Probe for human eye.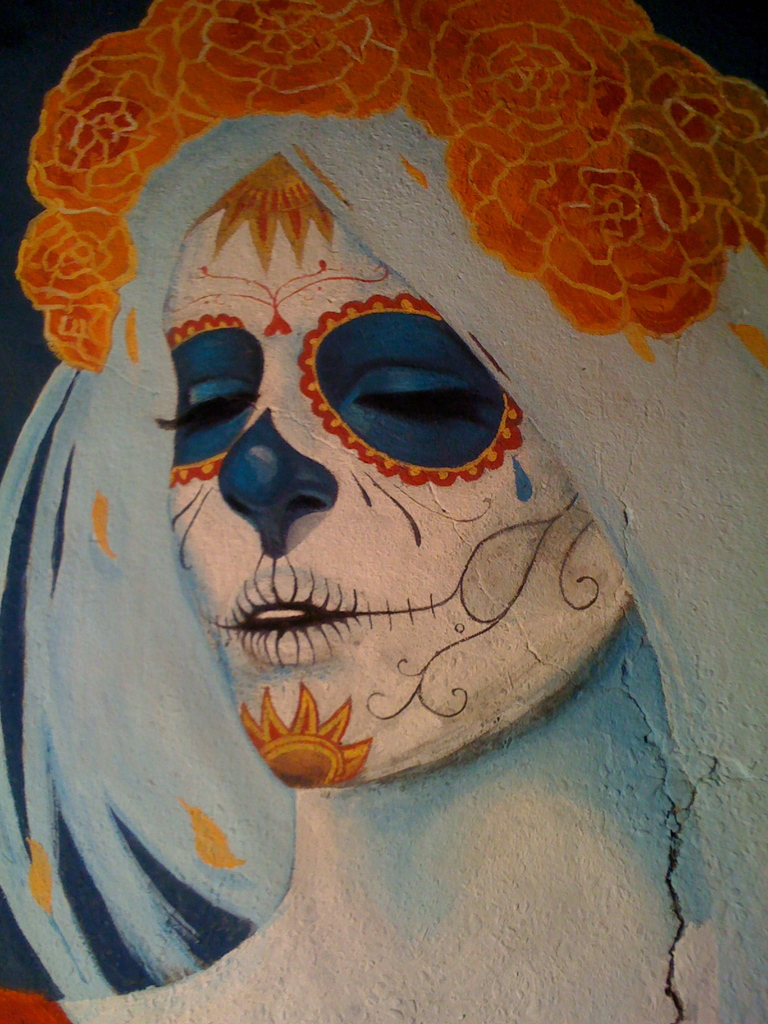
Probe result: detection(341, 349, 489, 422).
